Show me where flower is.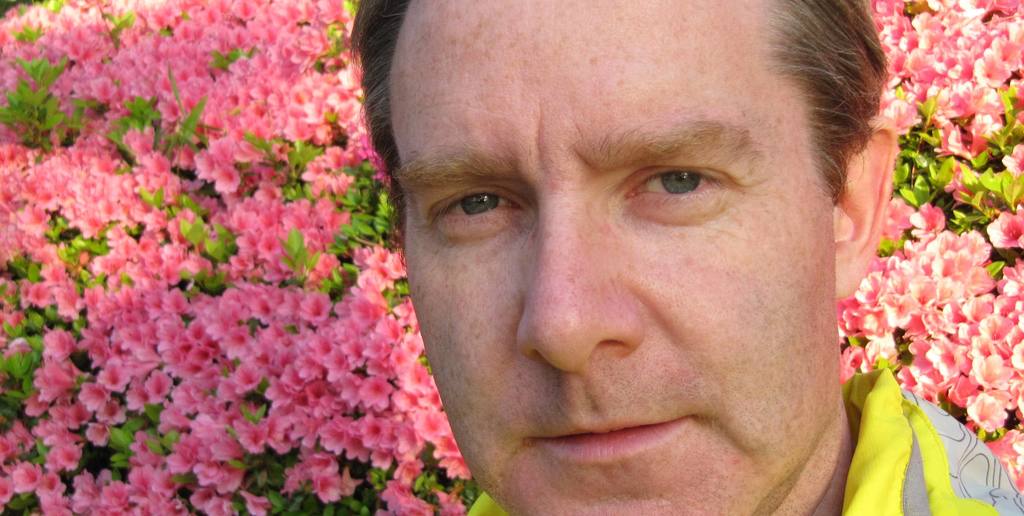
flower is at BBox(311, 472, 339, 503).
